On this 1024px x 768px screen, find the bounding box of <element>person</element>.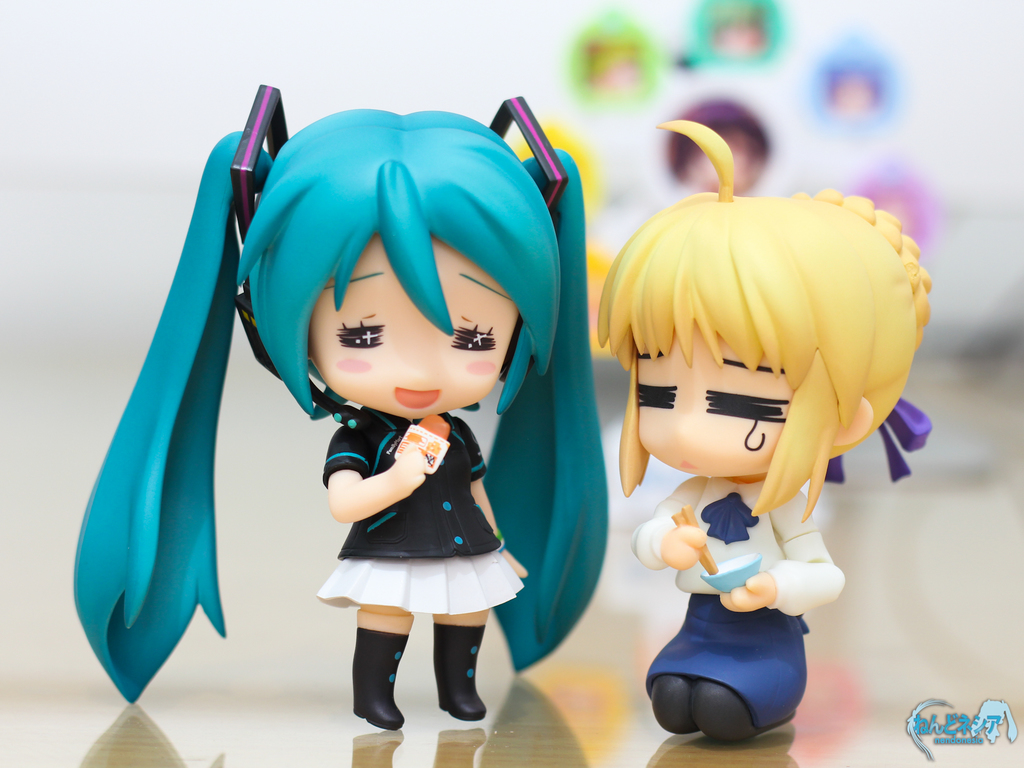
Bounding box: 597, 122, 934, 744.
